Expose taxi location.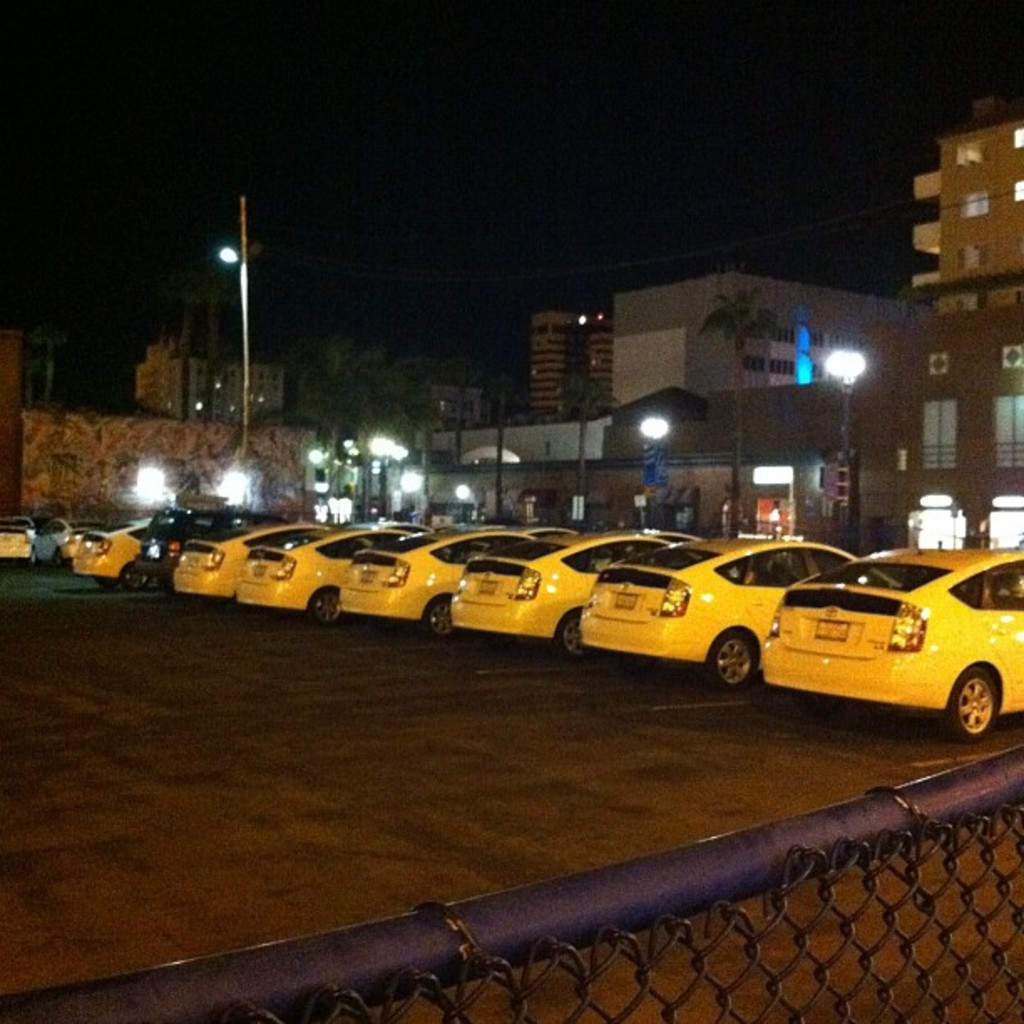
Exposed at detection(0, 520, 38, 564).
